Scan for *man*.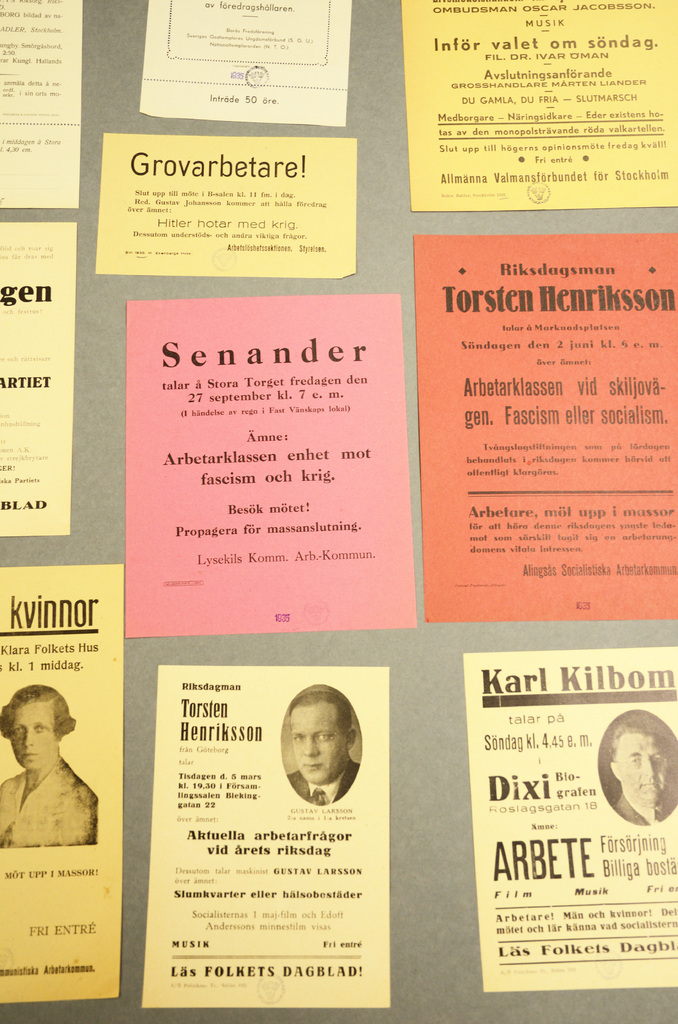
Scan result: bbox(288, 685, 360, 808).
